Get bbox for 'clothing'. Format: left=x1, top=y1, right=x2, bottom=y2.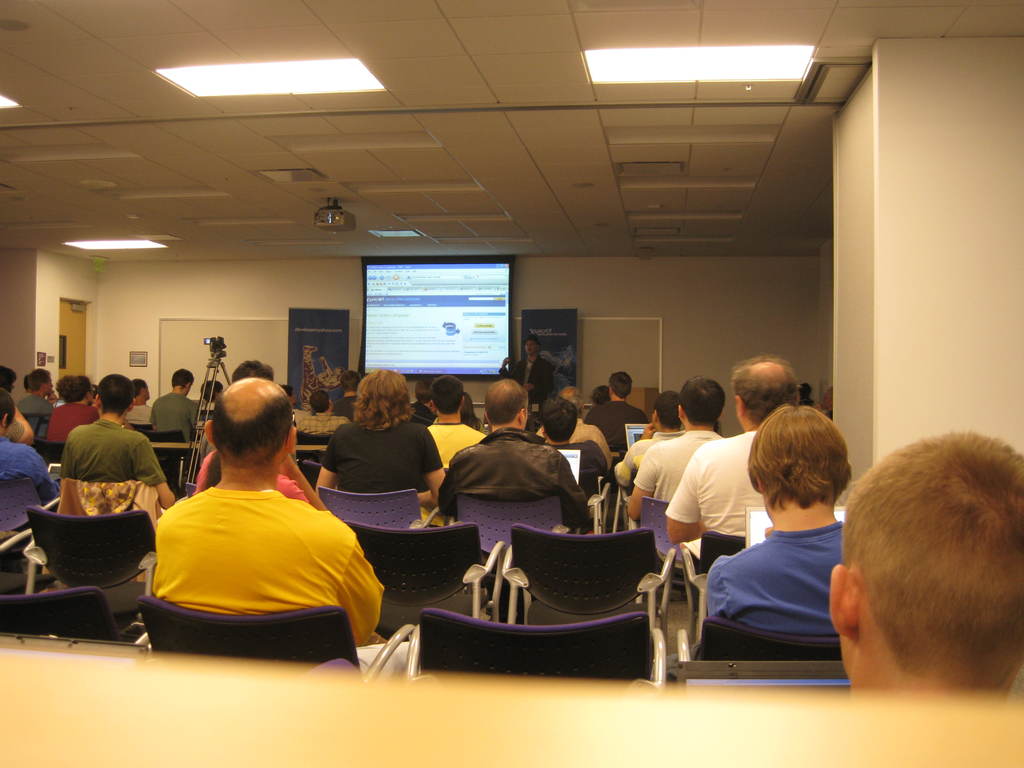
left=147, top=396, right=216, bottom=446.
